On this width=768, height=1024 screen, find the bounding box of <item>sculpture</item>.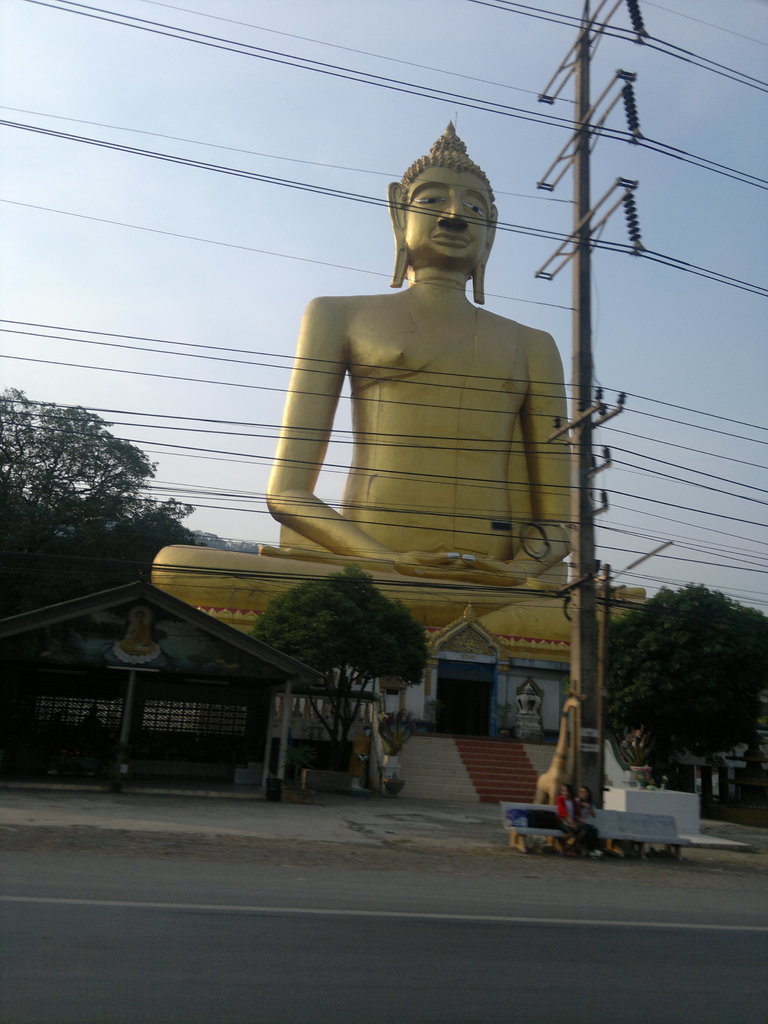
Bounding box: x1=150, y1=118, x2=653, y2=662.
